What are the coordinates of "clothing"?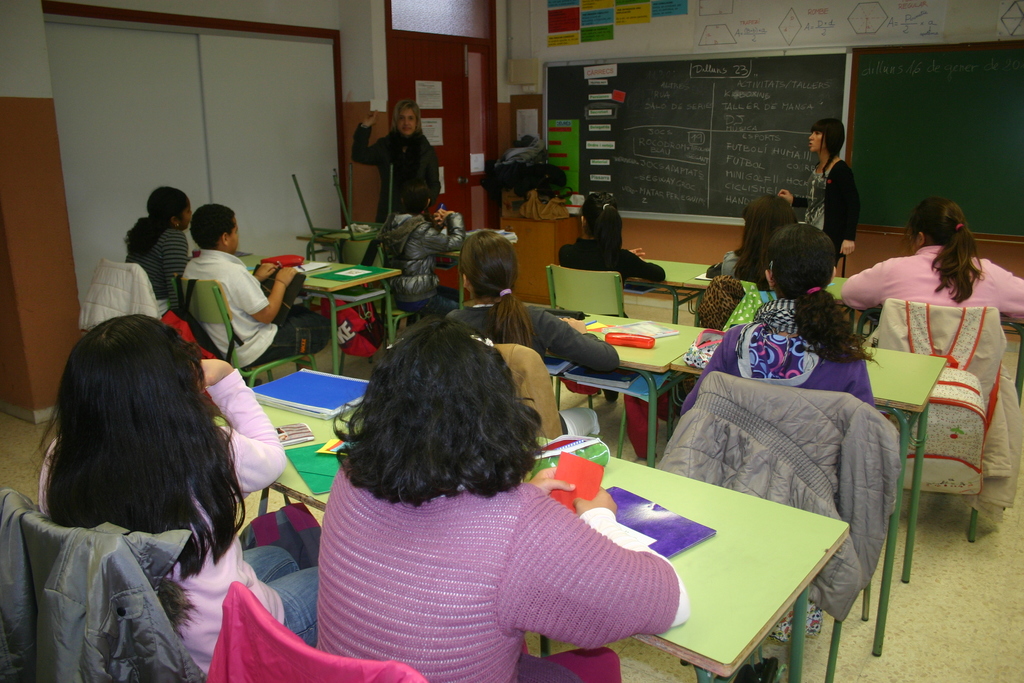
792 155 865 250.
